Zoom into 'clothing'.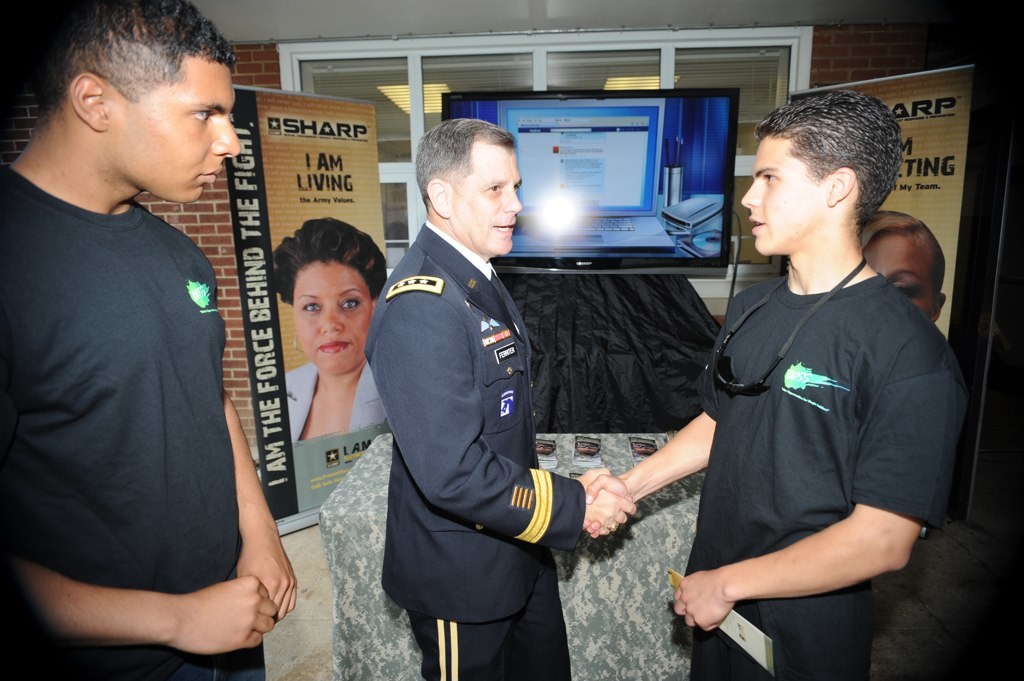
Zoom target: pyautogui.locateOnScreen(284, 355, 391, 442).
